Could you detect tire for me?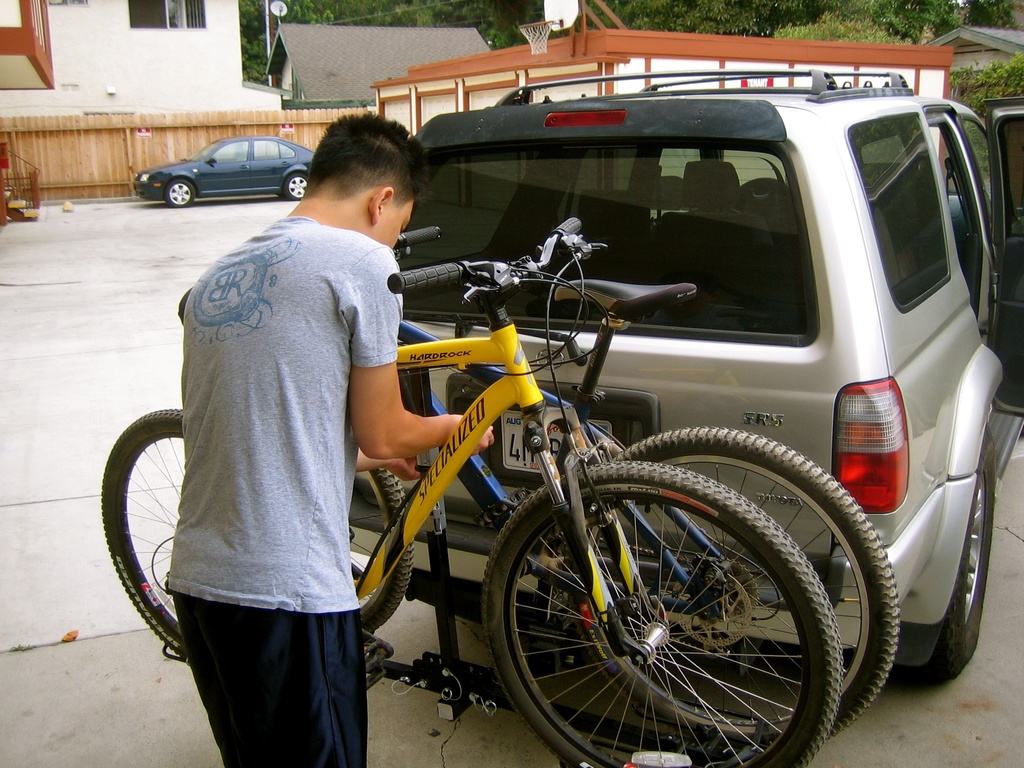
Detection result: Rect(99, 410, 184, 657).
